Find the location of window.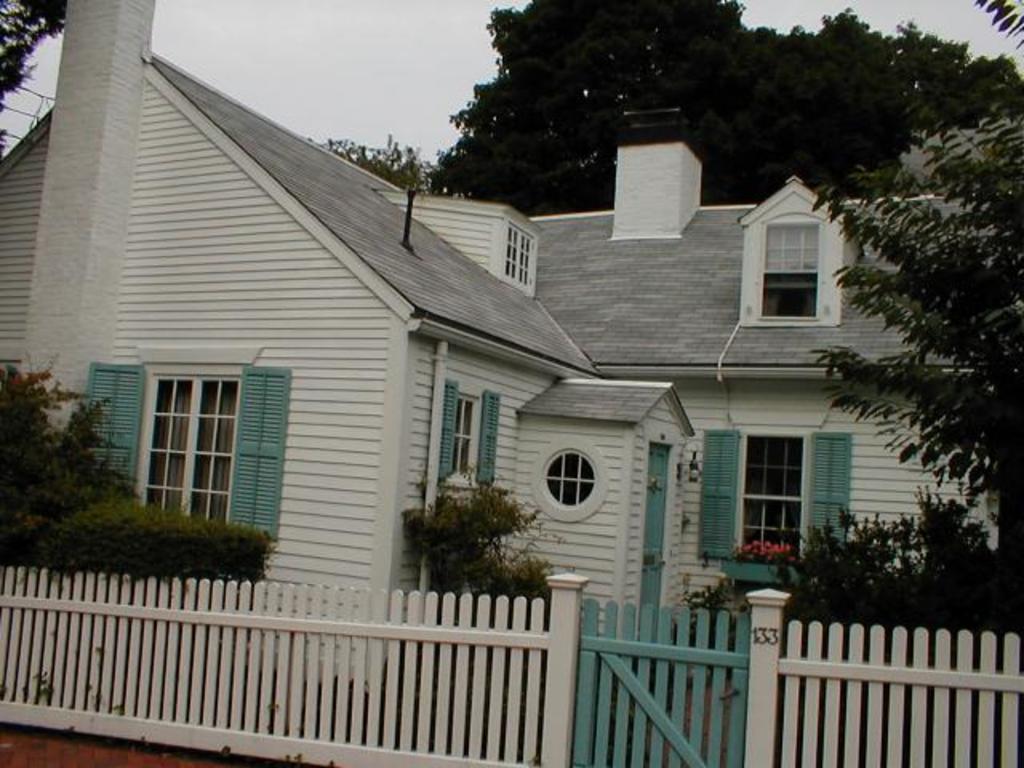
Location: [left=734, top=427, right=808, bottom=563].
